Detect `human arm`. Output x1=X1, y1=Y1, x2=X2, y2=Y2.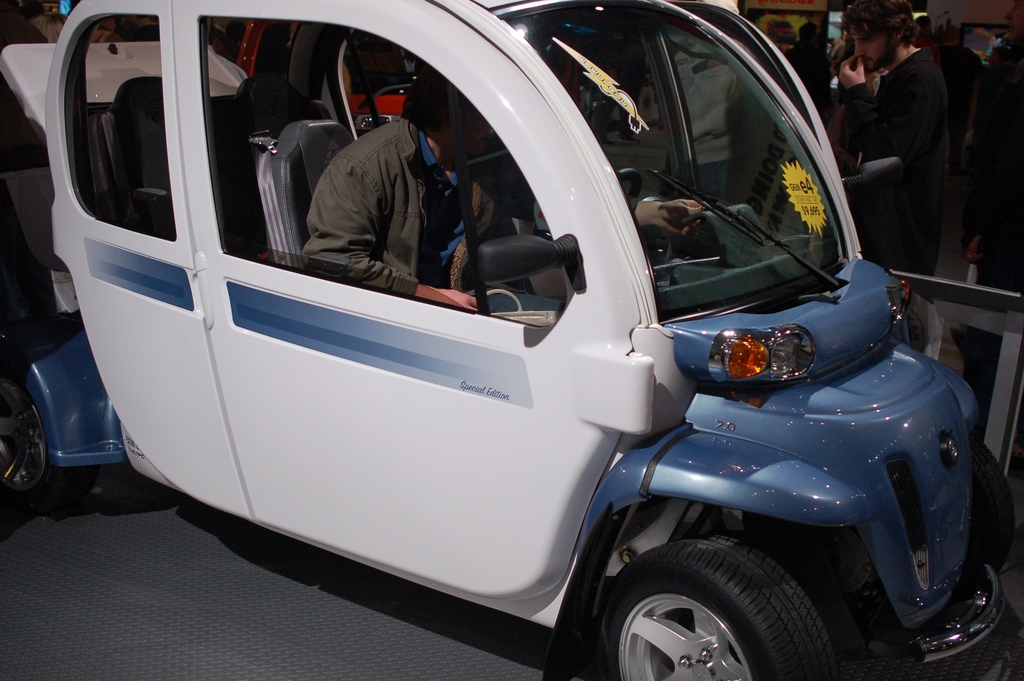
x1=837, y1=51, x2=951, y2=161.
